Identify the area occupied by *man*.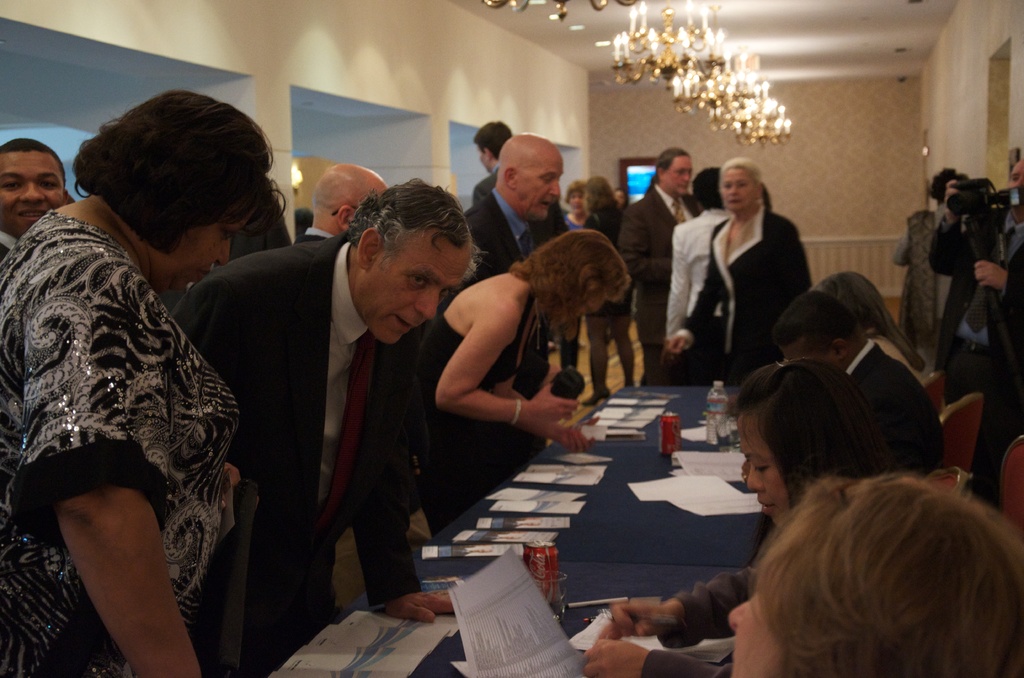
Area: 292, 165, 388, 244.
